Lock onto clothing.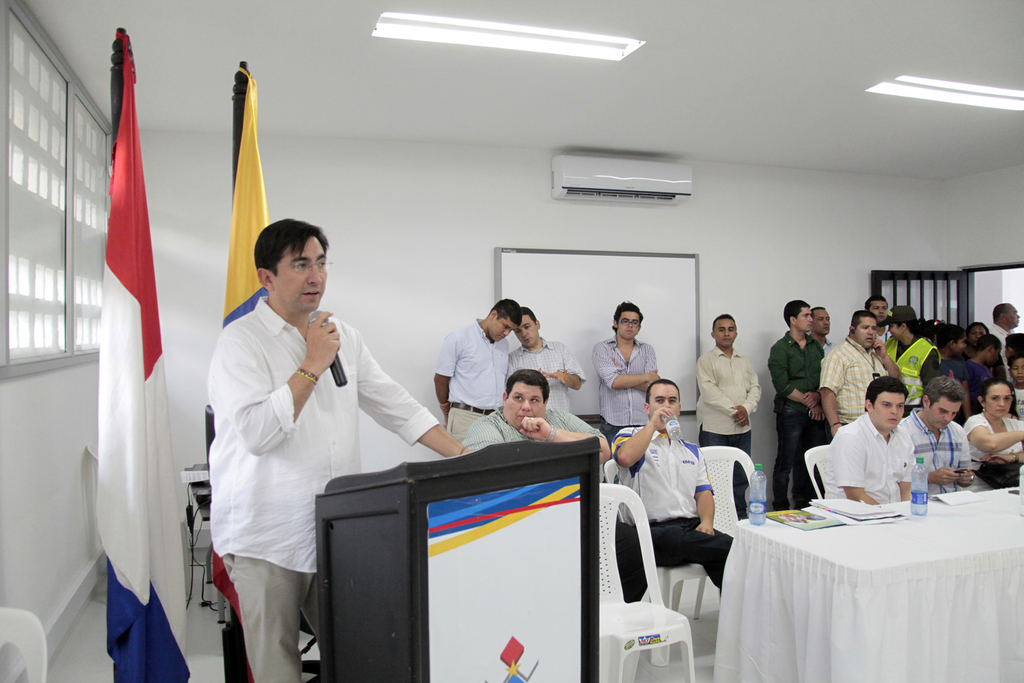
Locked: <box>822,407,913,498</box>.
